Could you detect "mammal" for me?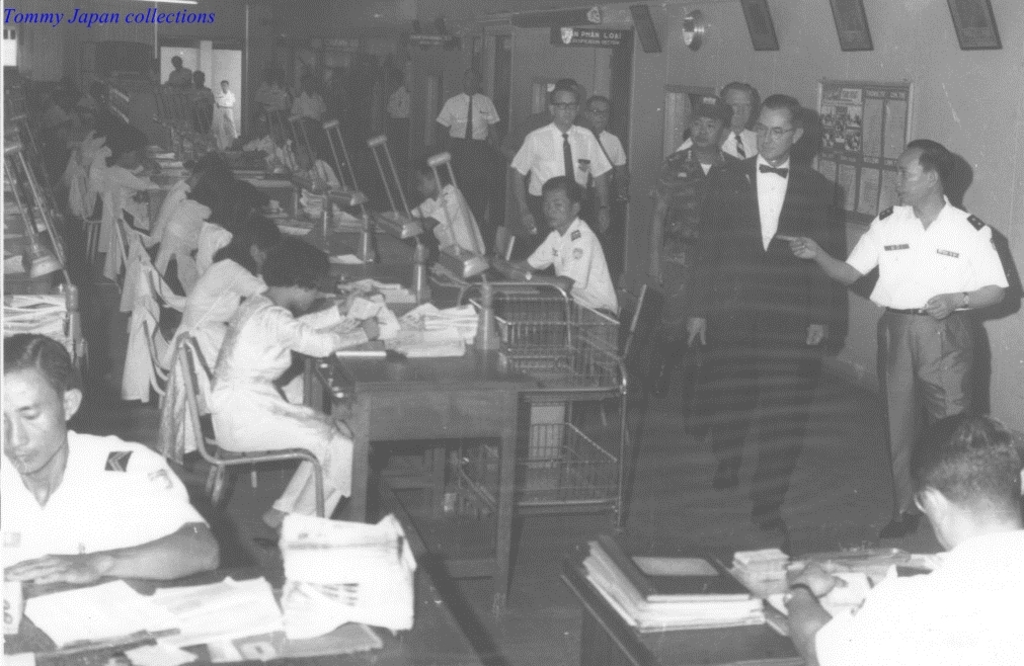
Detection result: 793 412 1023 664.
